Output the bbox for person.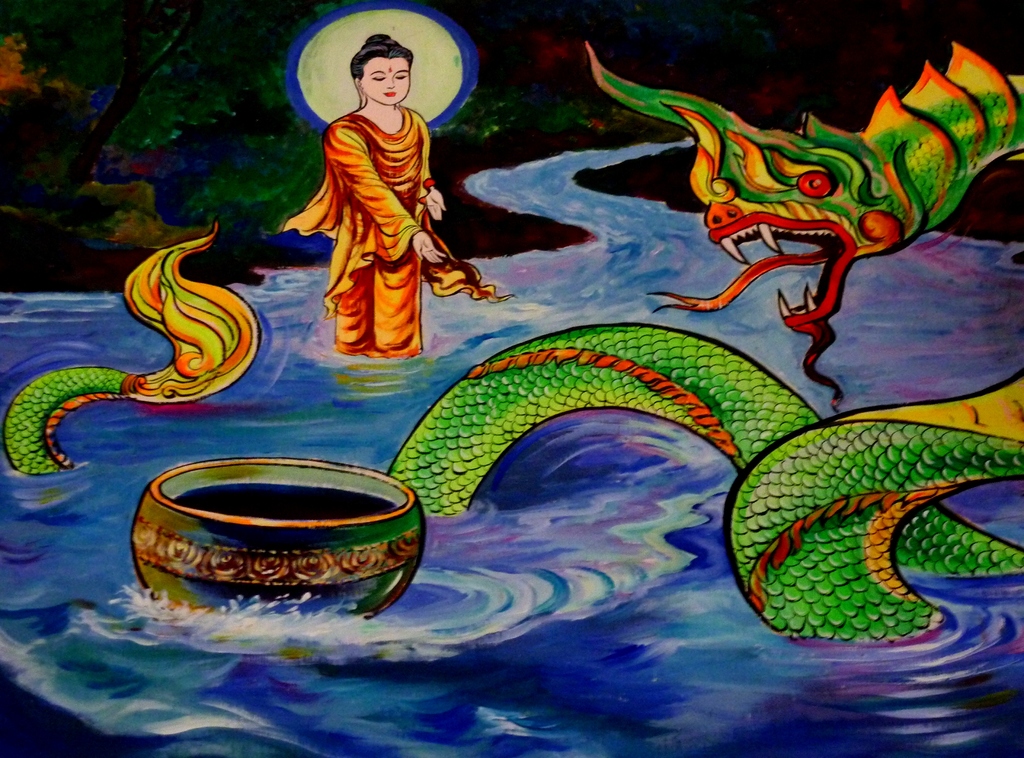
pyautogui.locateOnScreen(292, 98, 463, 365).
